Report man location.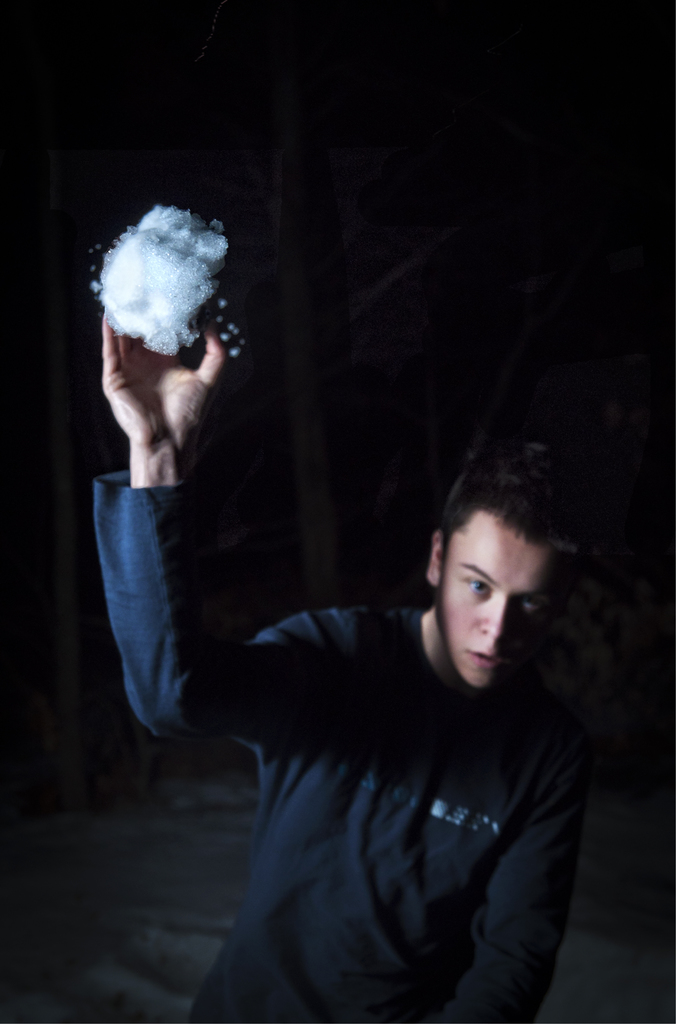
Report: (left=115, top=348, right=655, bottom=1004).
